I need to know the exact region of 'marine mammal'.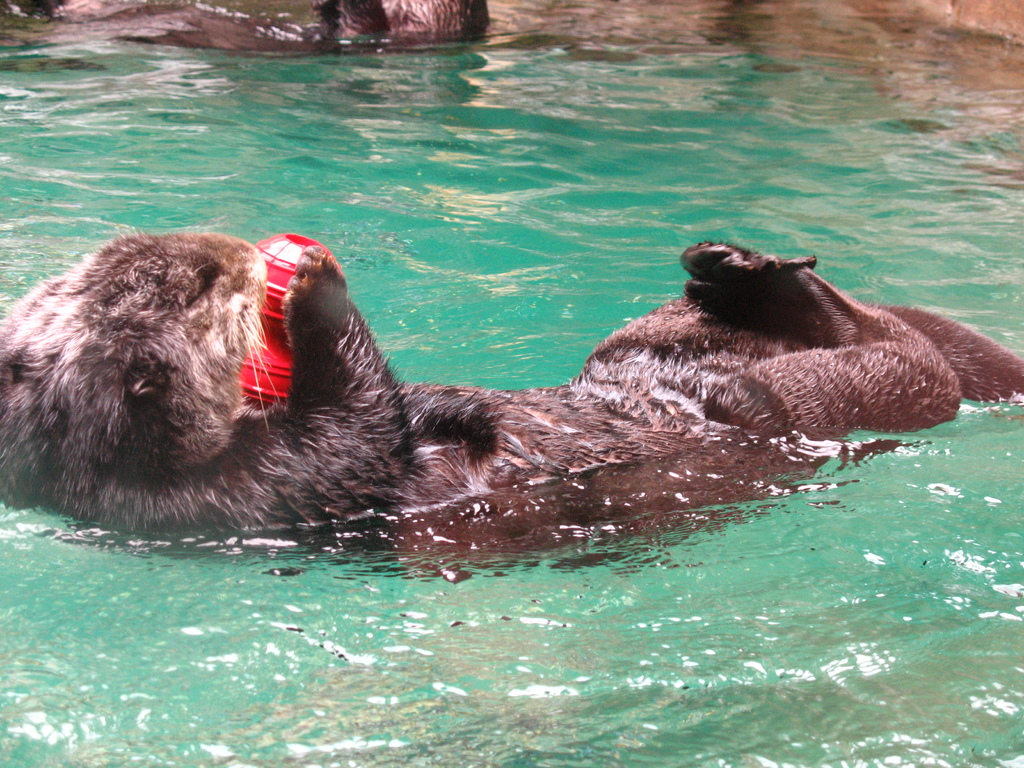
Region: region(570, 241, 1023, 470).
